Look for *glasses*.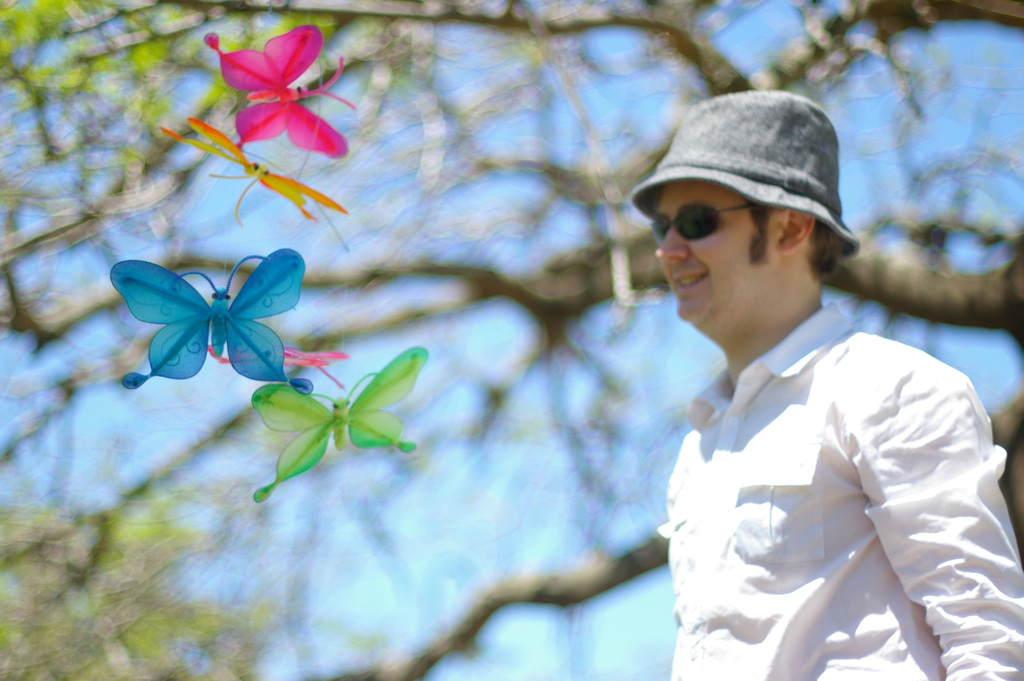
Found: 645,171,855,268.
